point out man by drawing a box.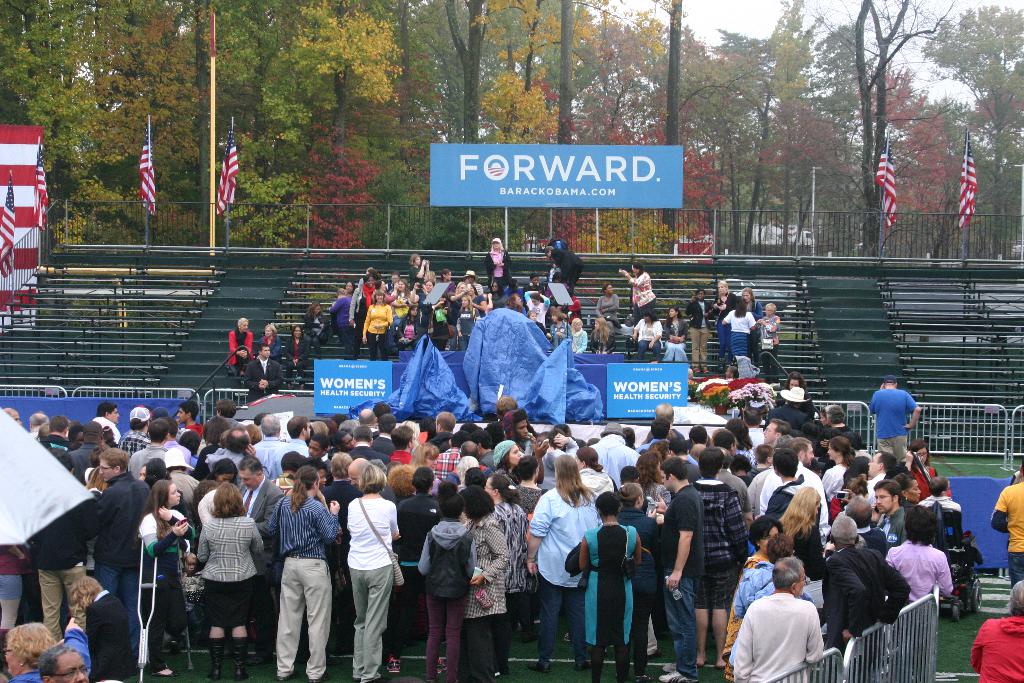
[97, 397, 119, 447].
